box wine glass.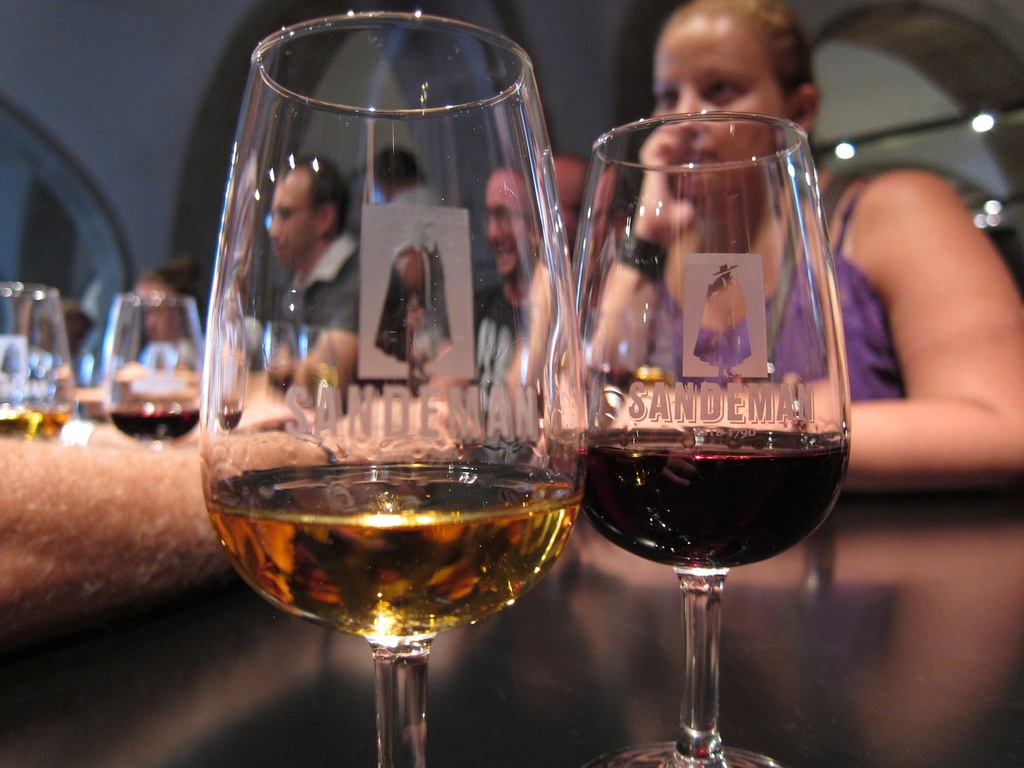
BBox(204, 11, 588, 767).
